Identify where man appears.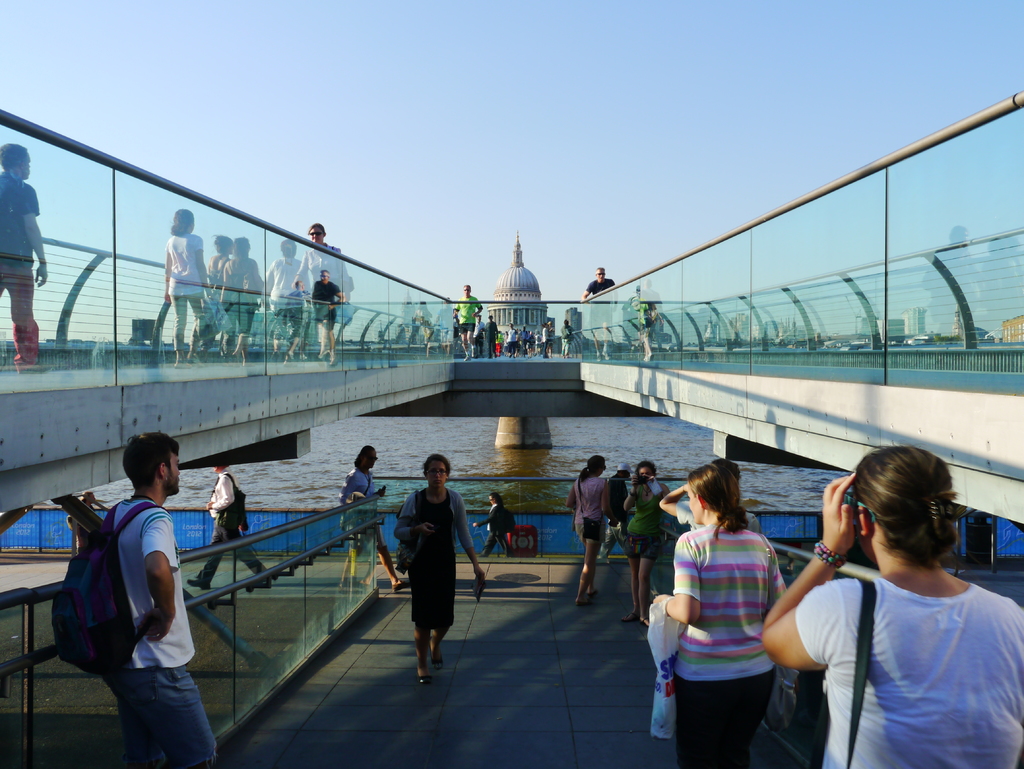
Appears at {"x1": 454, "y1": 280, "x2": 486, "y2": 357}.
